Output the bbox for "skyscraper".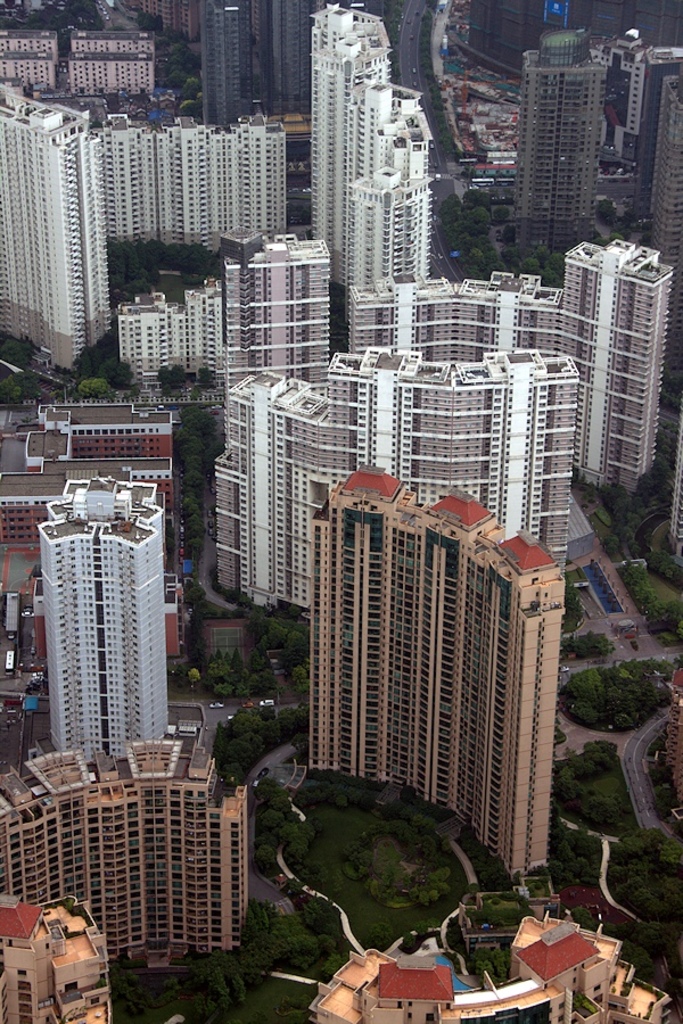
l=649, t=76, r=682, b=366.
